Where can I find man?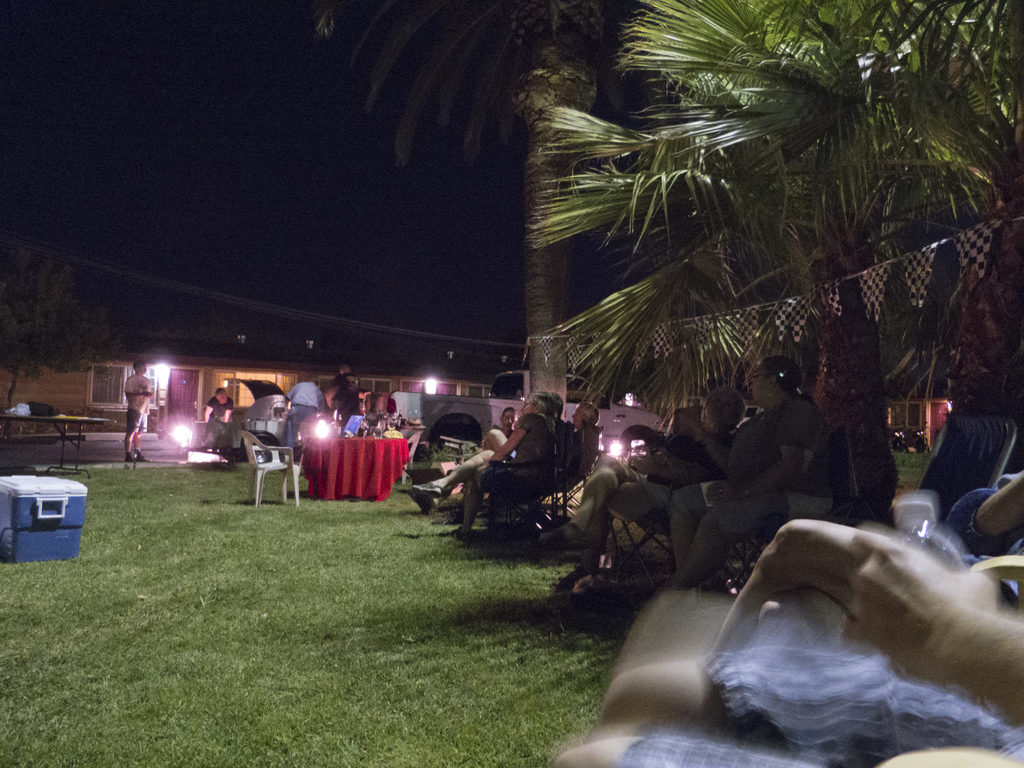
You can find it at (x1=129, y1=364, x2=152, y2=460).
